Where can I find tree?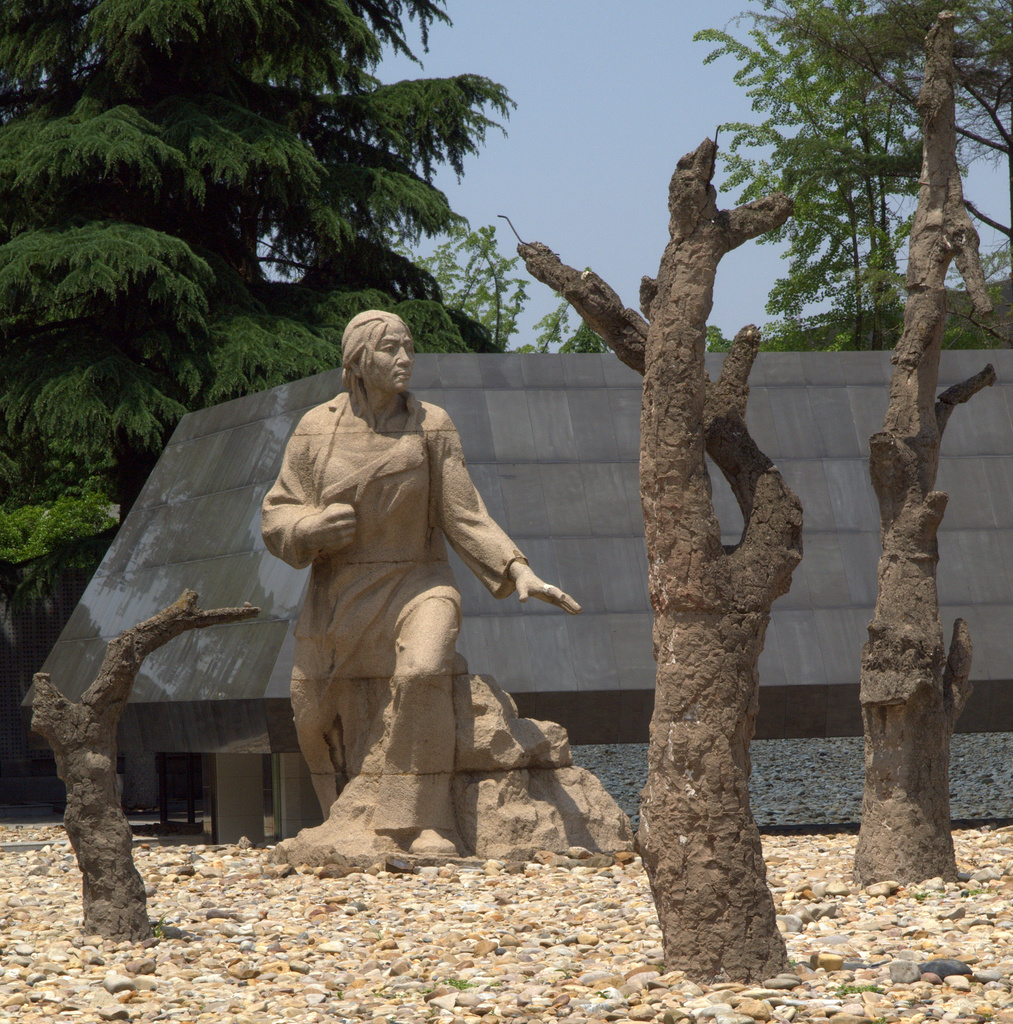
You can find it at left=691, top=0, right=1012, bottom=349.
